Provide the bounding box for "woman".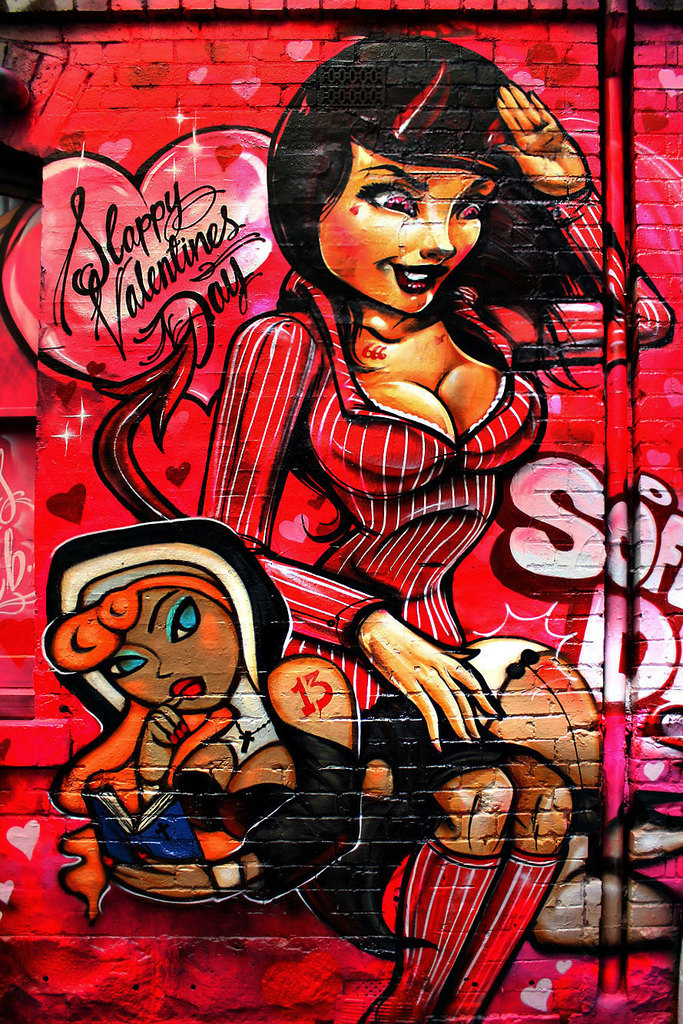
bbox=(204, 27, 676, 1023).
